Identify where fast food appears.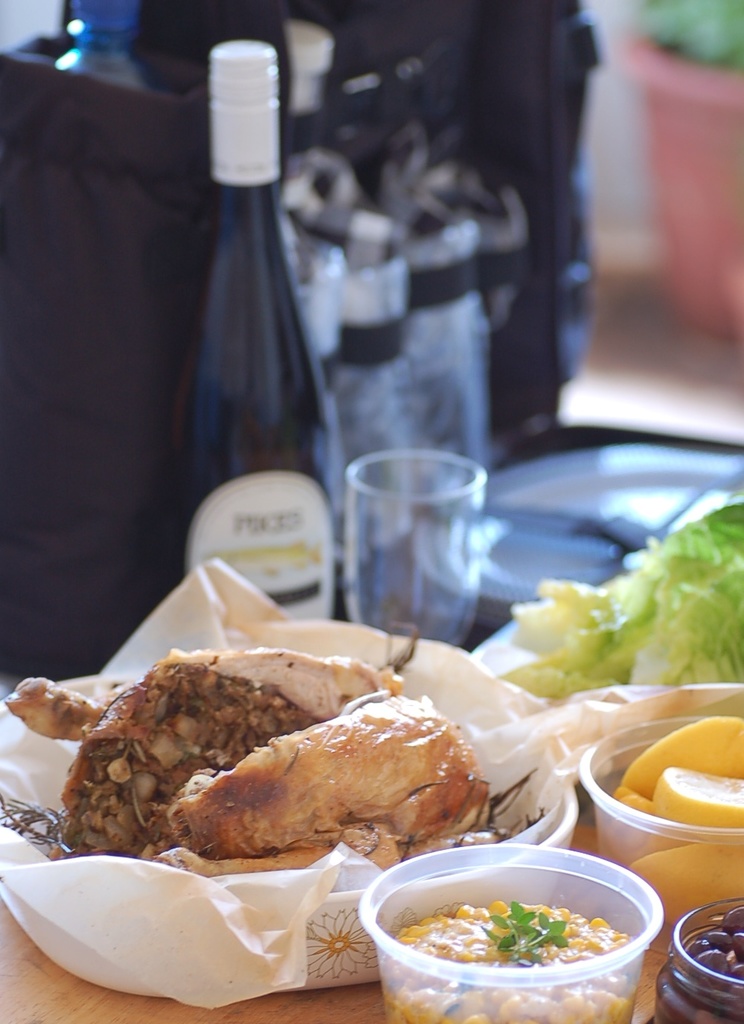
Appears at detection(78, 649, 514, 889).
